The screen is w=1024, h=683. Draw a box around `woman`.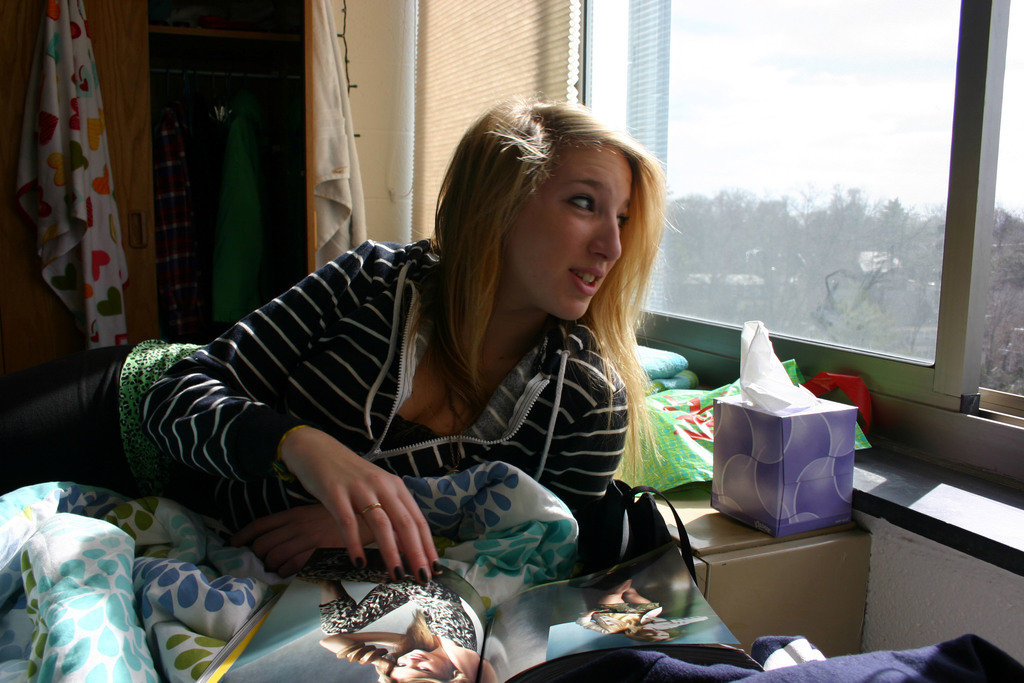
561:543:705:650.
